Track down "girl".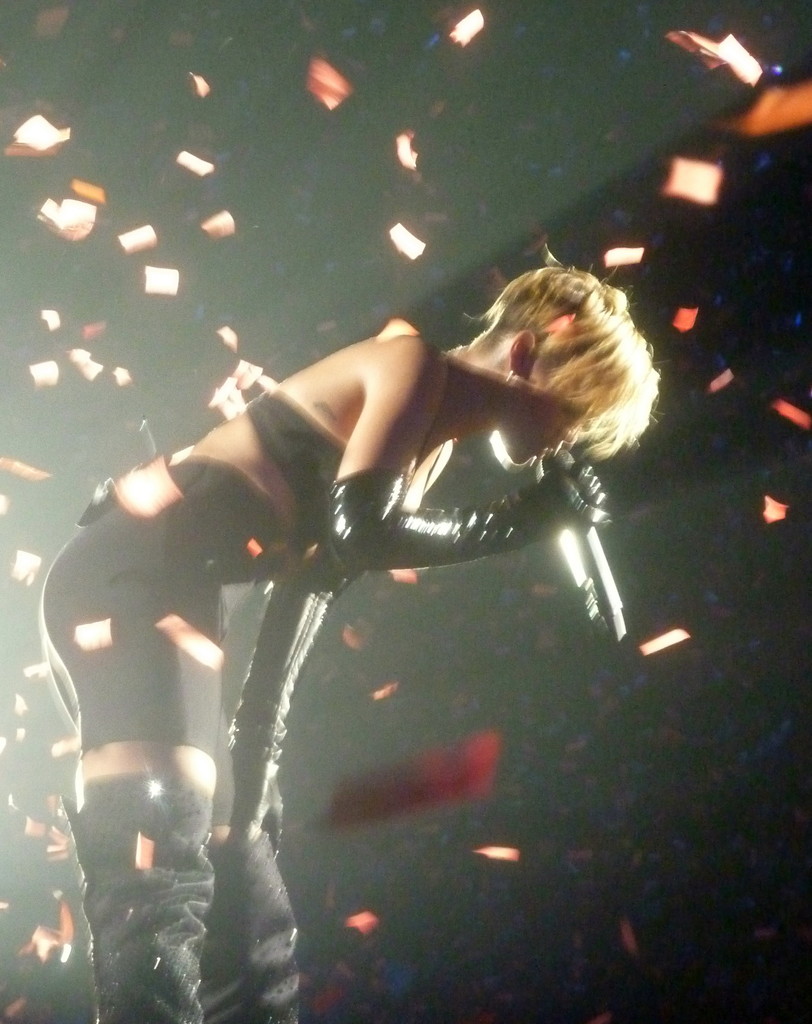
Tracked to (37, 262, 658, 1023).
